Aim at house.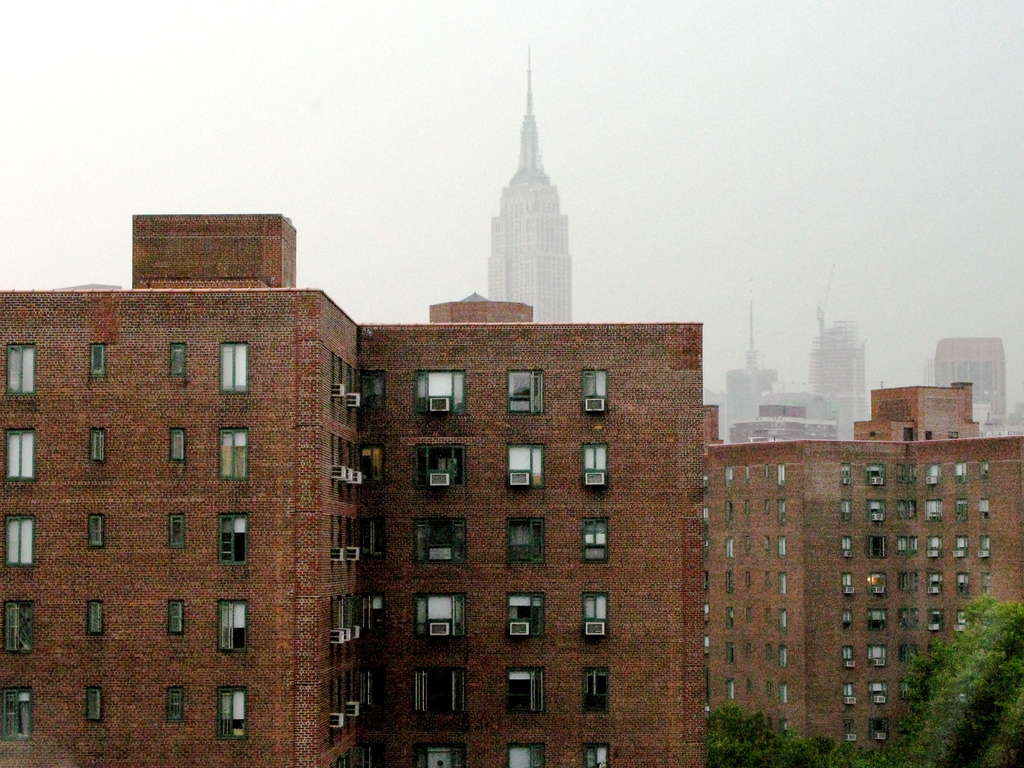
Aimed at BBox(707, 380, 1023, 767).
